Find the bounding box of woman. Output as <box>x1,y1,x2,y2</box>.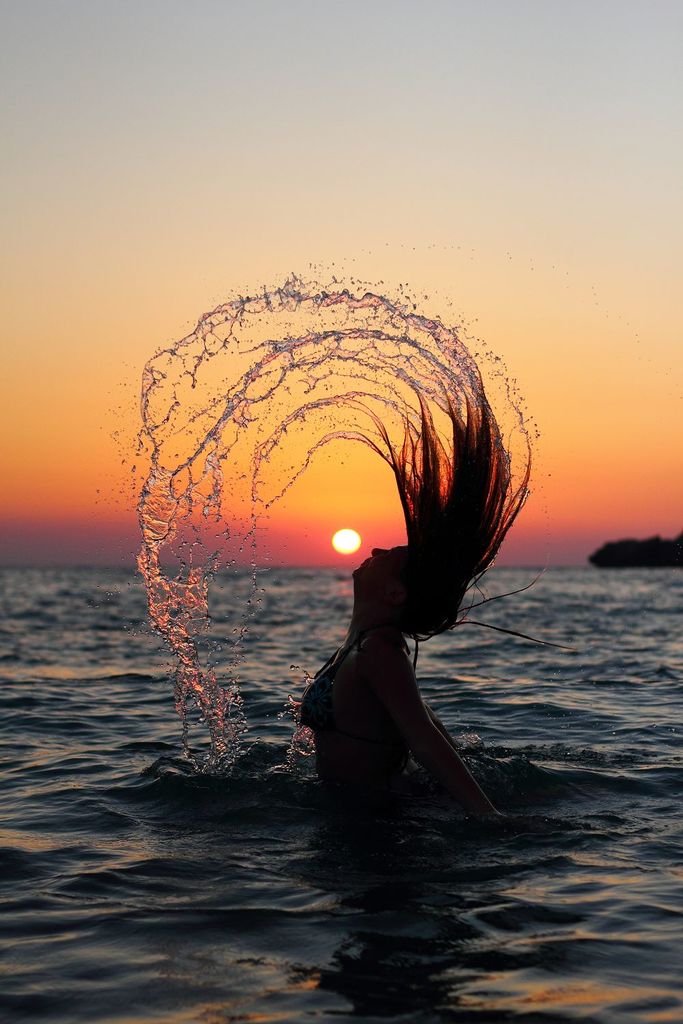
<box>304,386,529,813</box>.
